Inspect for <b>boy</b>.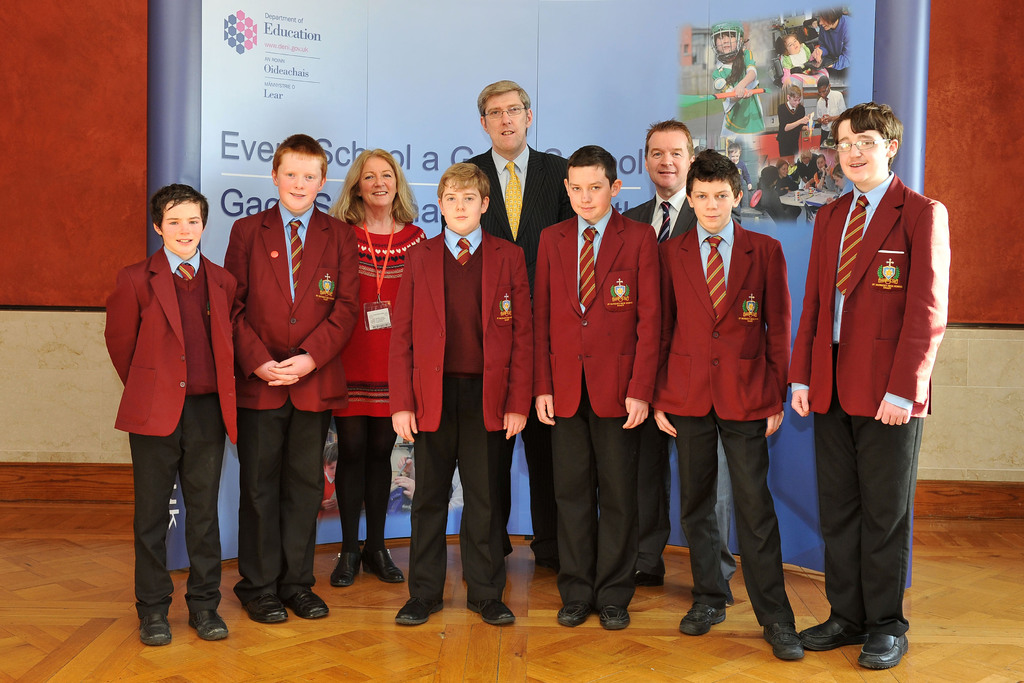
Inspection: {"left": 650, "top": 144, "right": 803, "bottom": 664}.
